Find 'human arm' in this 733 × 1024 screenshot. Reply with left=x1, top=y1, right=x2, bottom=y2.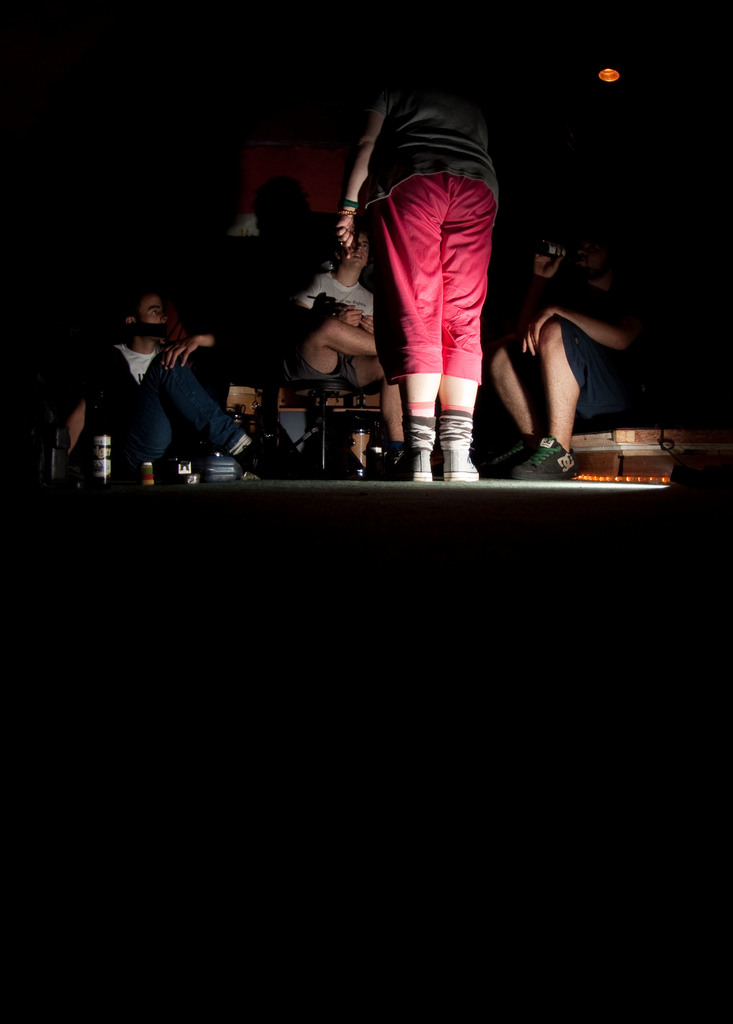
left=510, top=308, right=629, bottom=350.
